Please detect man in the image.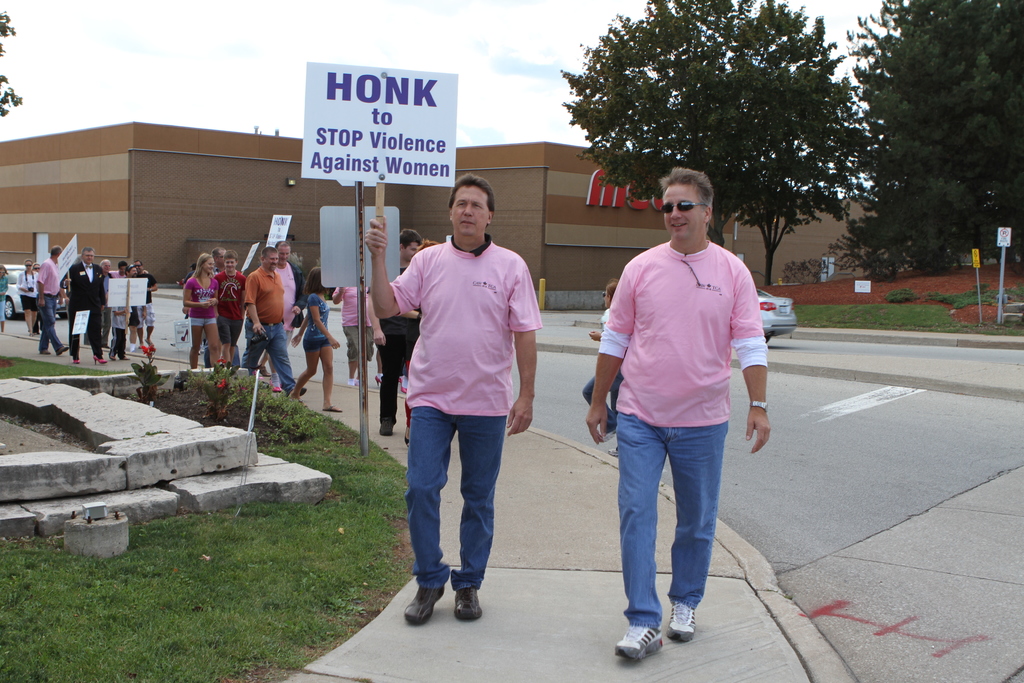
<region>65, 241, 108, 366</region>.
